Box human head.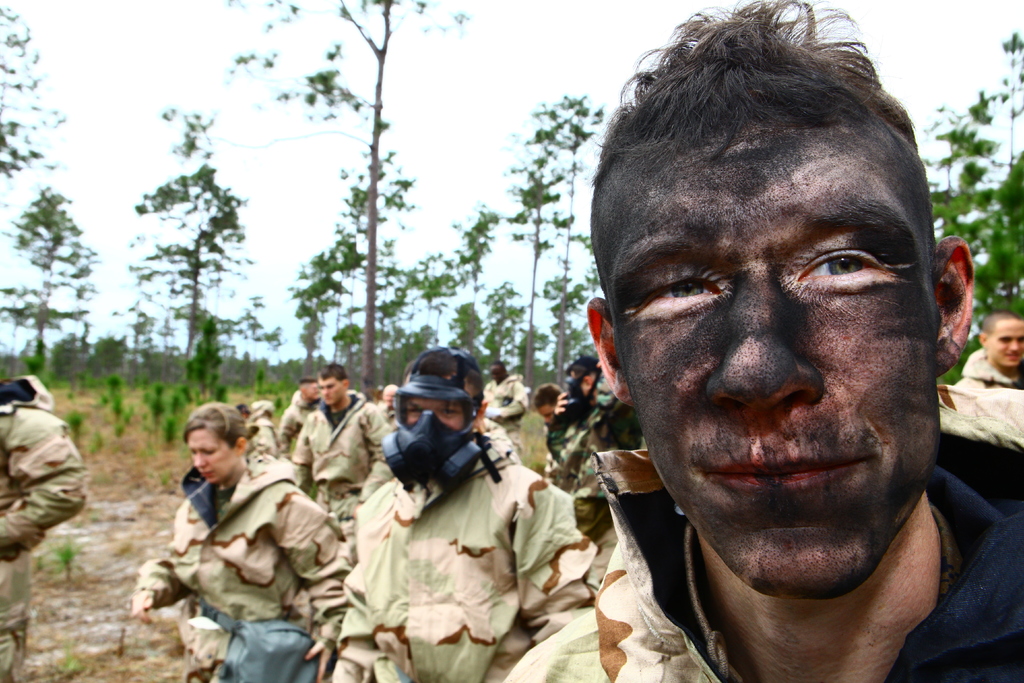
select_region(485, 357, 508, 386).
